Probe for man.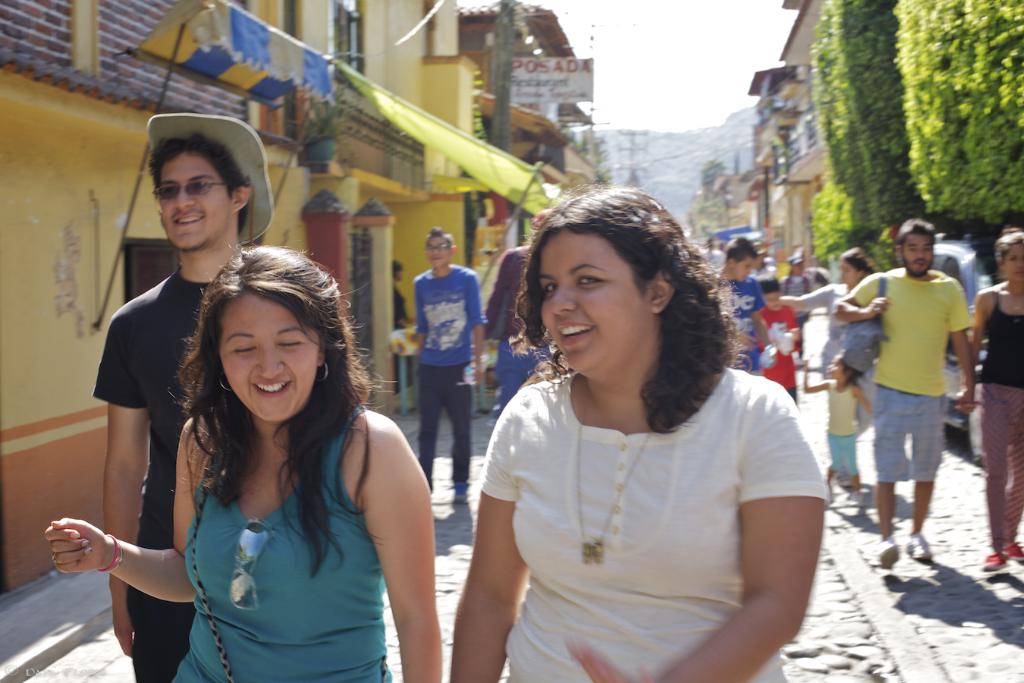
Probe result: (405,228,488,508).
